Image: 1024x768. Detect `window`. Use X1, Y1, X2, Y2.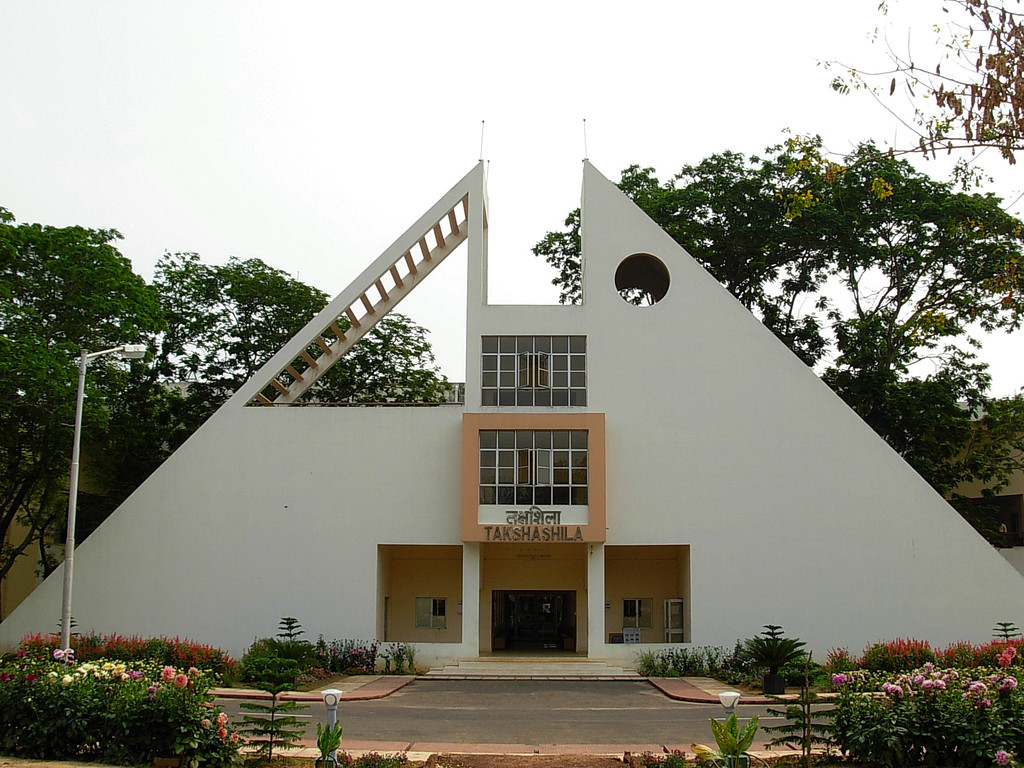
417, 595, 445, 628.
